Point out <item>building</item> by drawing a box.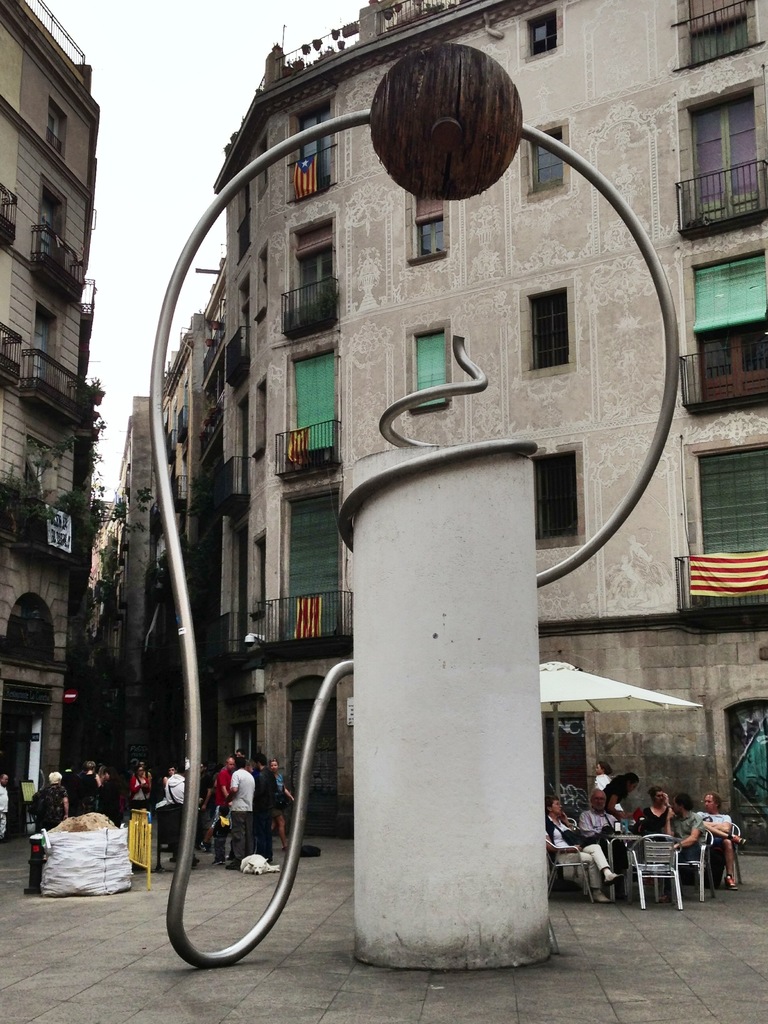
bbox(0, 0, 105, 785).
